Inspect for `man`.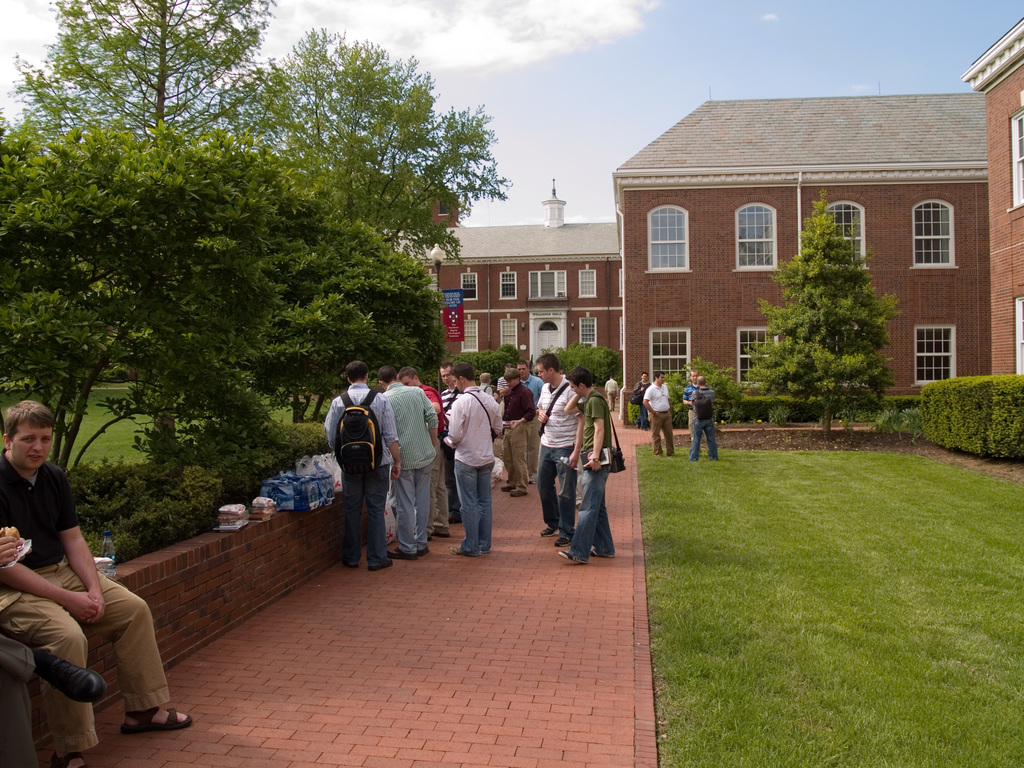
Inspection: <bbox>551, 366, 620, 579</bbox>.
